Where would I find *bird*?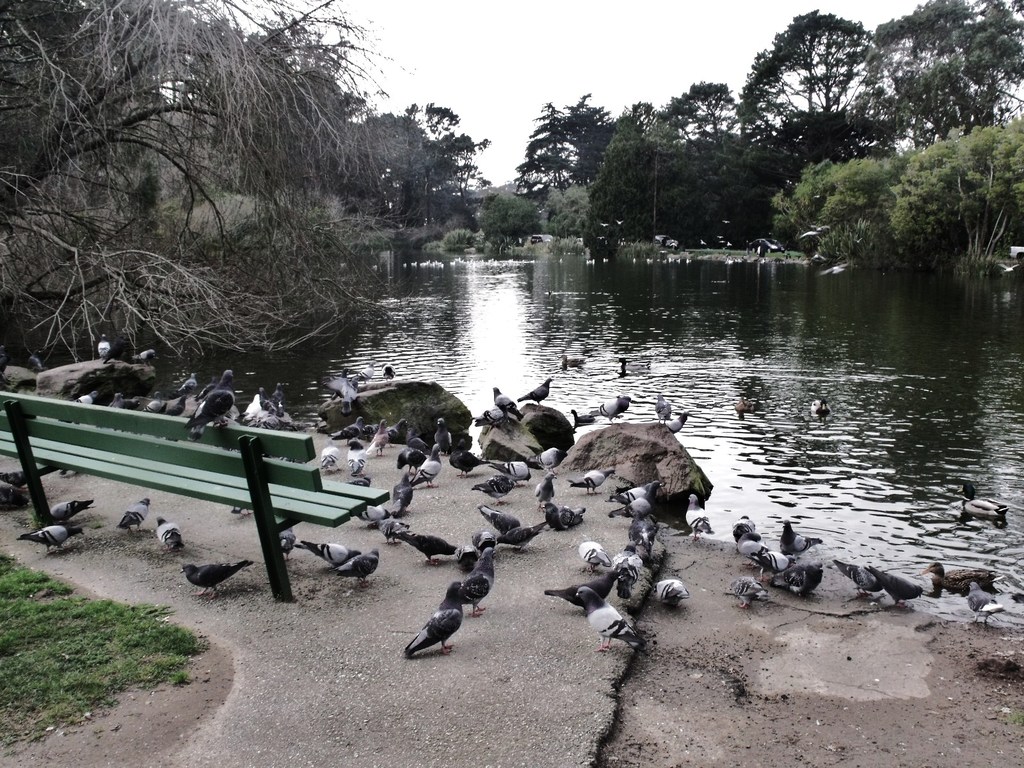
At bbox=[404, 564, 485, 661].
